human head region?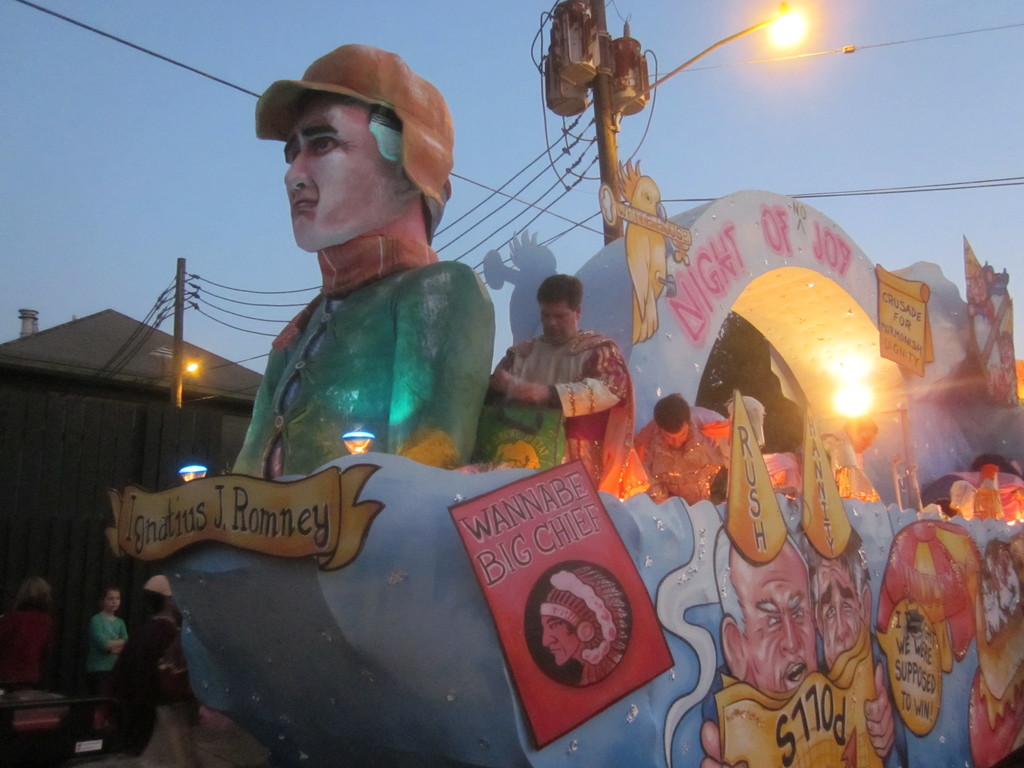
(left=654, top=394, right=692, bottom=448)
